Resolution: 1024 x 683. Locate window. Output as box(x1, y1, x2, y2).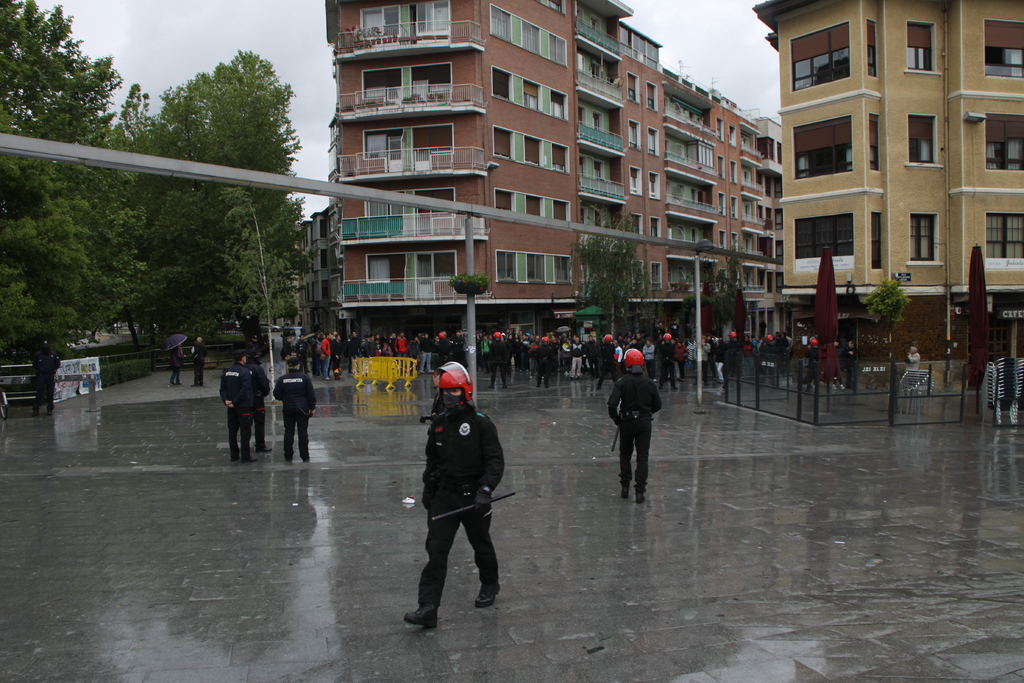
box(904, 114, 943, 168).
